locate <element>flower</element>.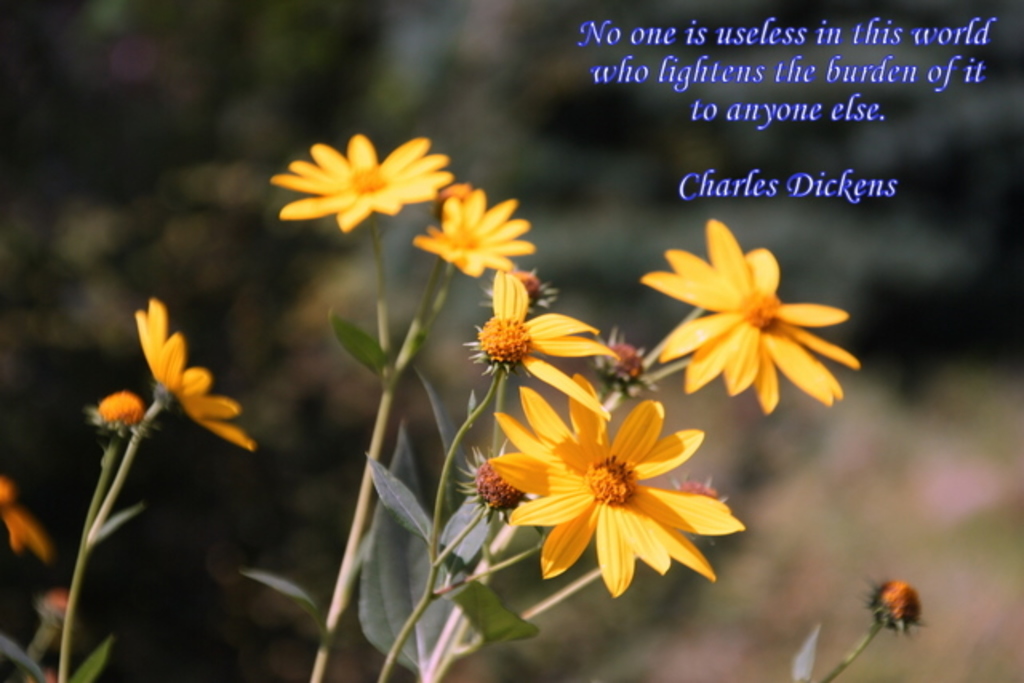
Bounding box: (130,299,253,456).
